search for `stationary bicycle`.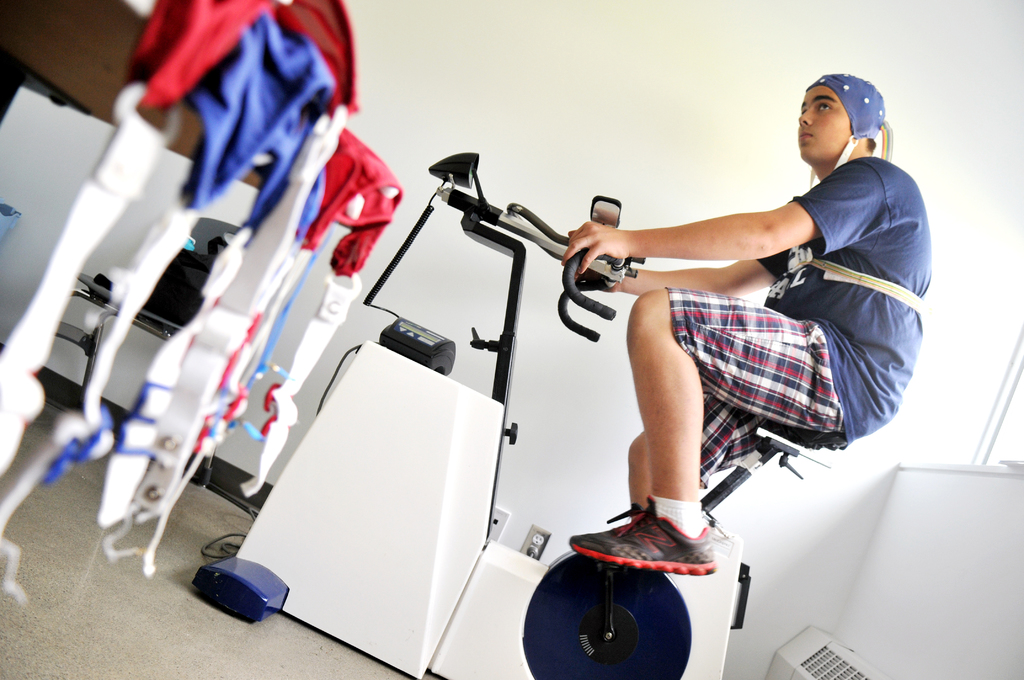
Found at x1=216, y1=142, x2=847, y2=679.
